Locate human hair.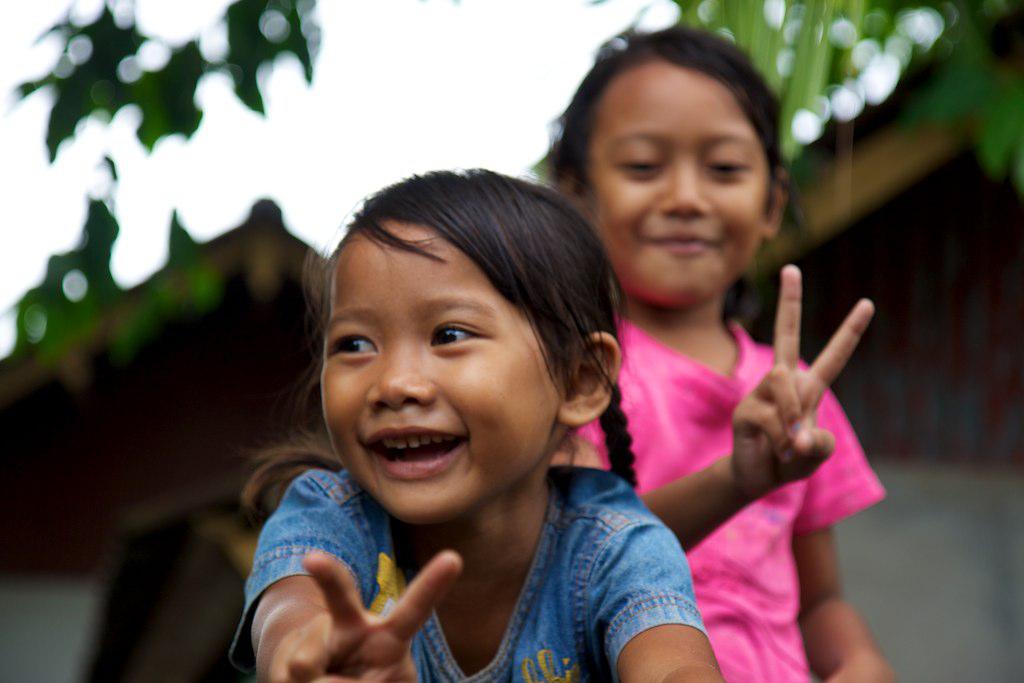
Bounding box: left=538, top=16, right=805, bottom=240.
